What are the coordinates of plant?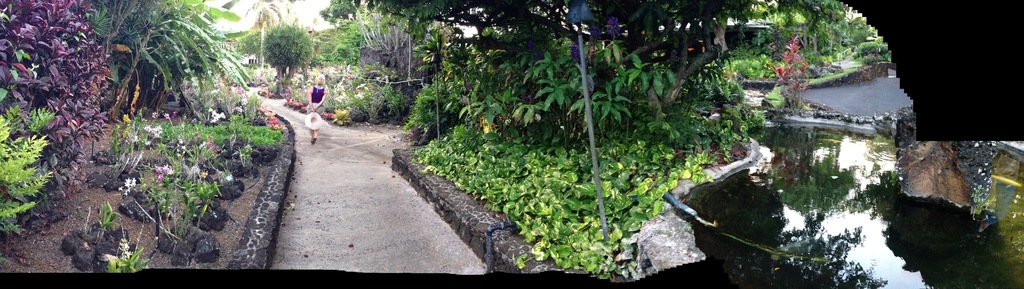
(184,176,237,229).
